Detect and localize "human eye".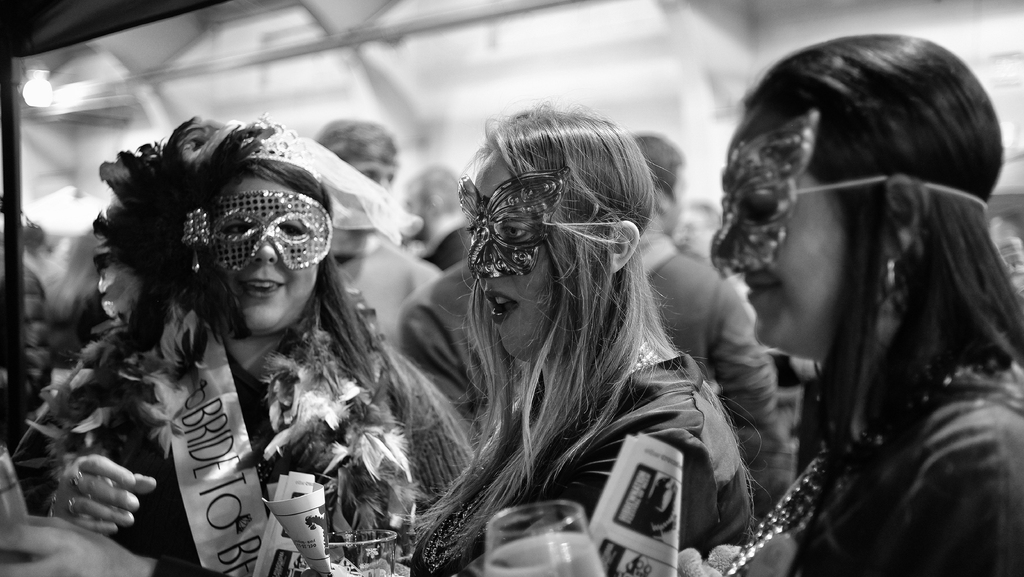
Localized at 499/218/534/247.
